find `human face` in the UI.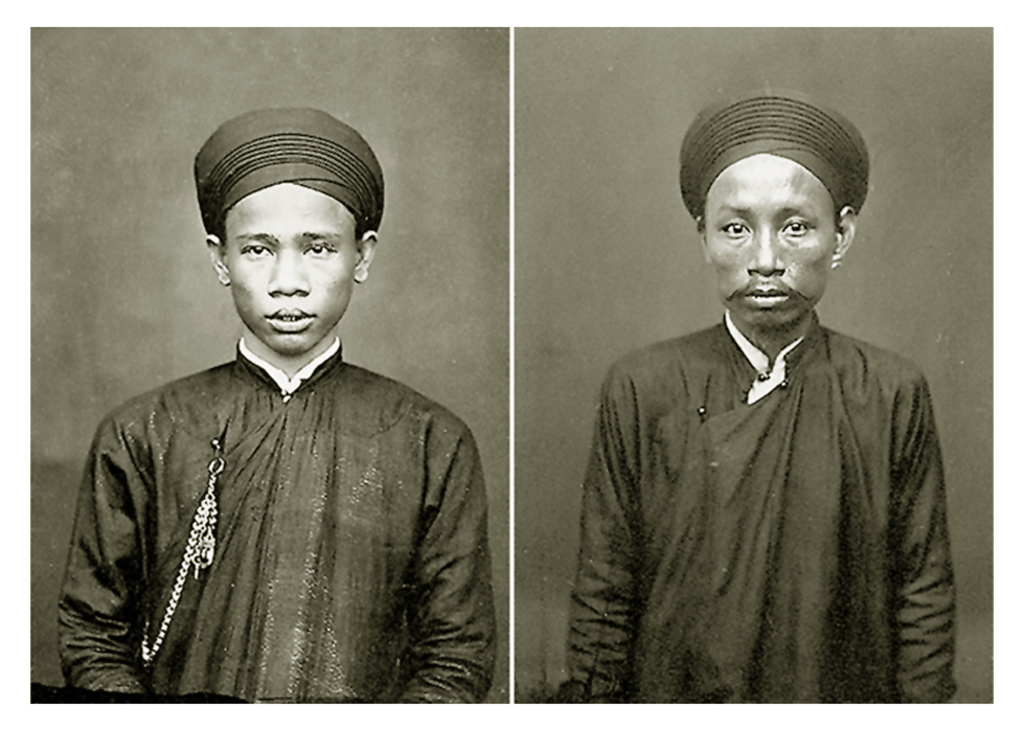
UI element at (x1=228, y1=183, x2=358, y2=351).
